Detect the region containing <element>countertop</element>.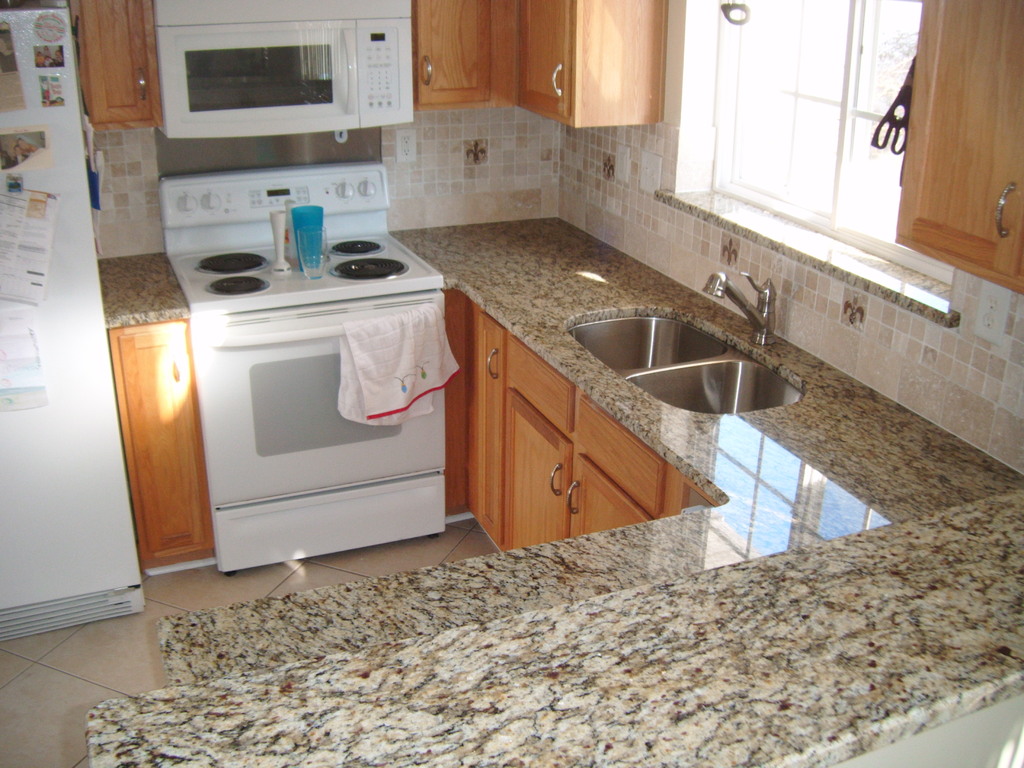
<region>87, 486, 1023, 767</region>.
